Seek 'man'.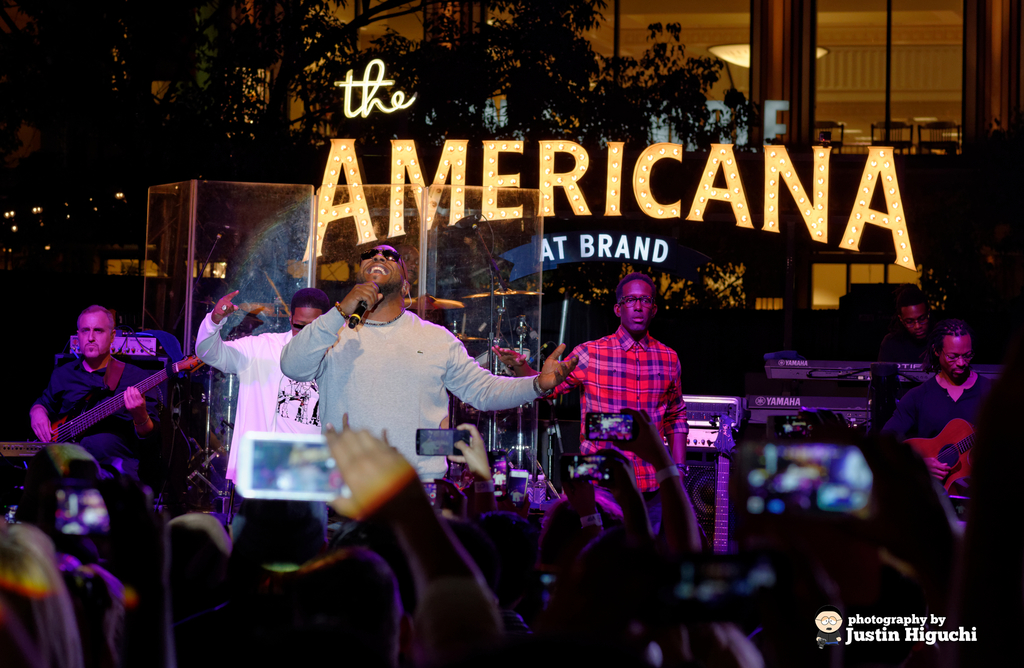
{"left": 493, "top": 279, "right": 687, "bottom": 524}.
